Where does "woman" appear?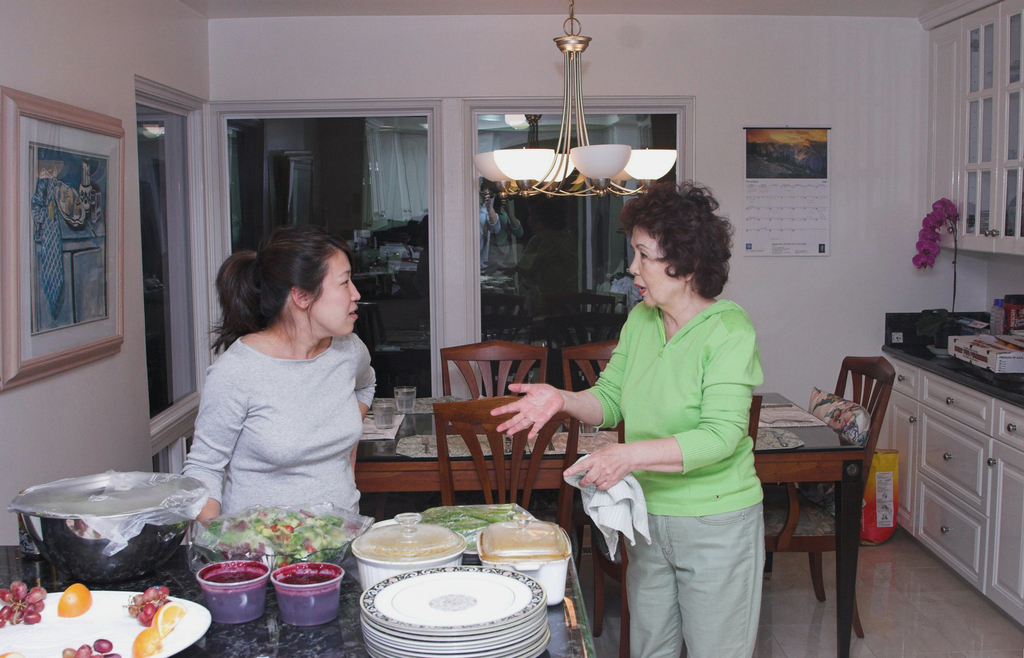
Appears at bbox=(490, 171, 769, 657).
